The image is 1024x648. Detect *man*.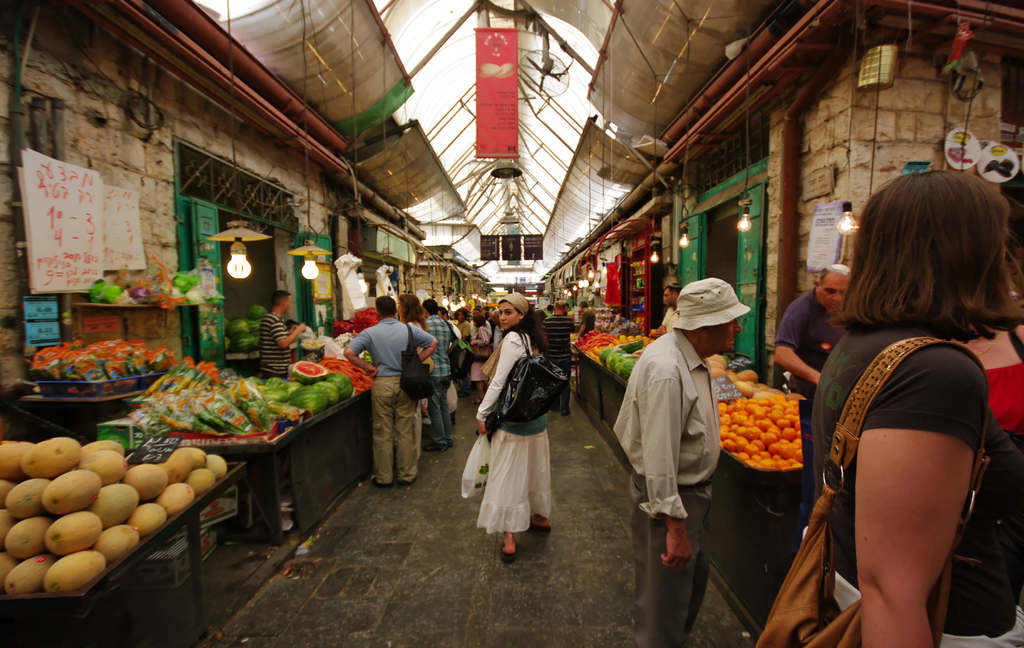
Detection: bbox(256, 288, 307, 380).
